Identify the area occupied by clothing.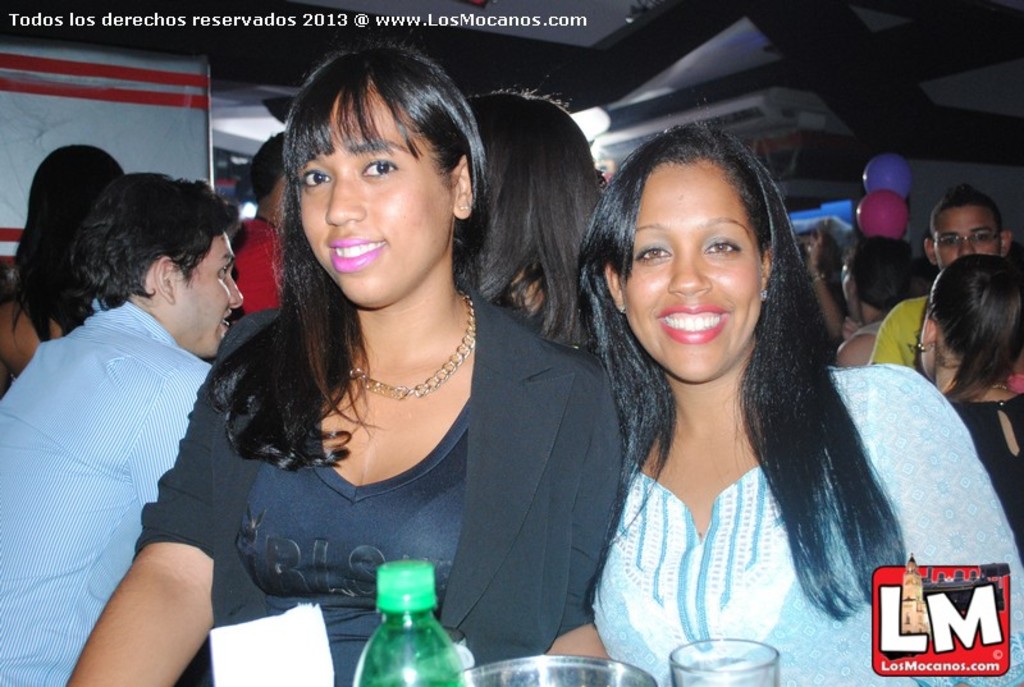
Area: bbox=(9, 230, 236, 659).
